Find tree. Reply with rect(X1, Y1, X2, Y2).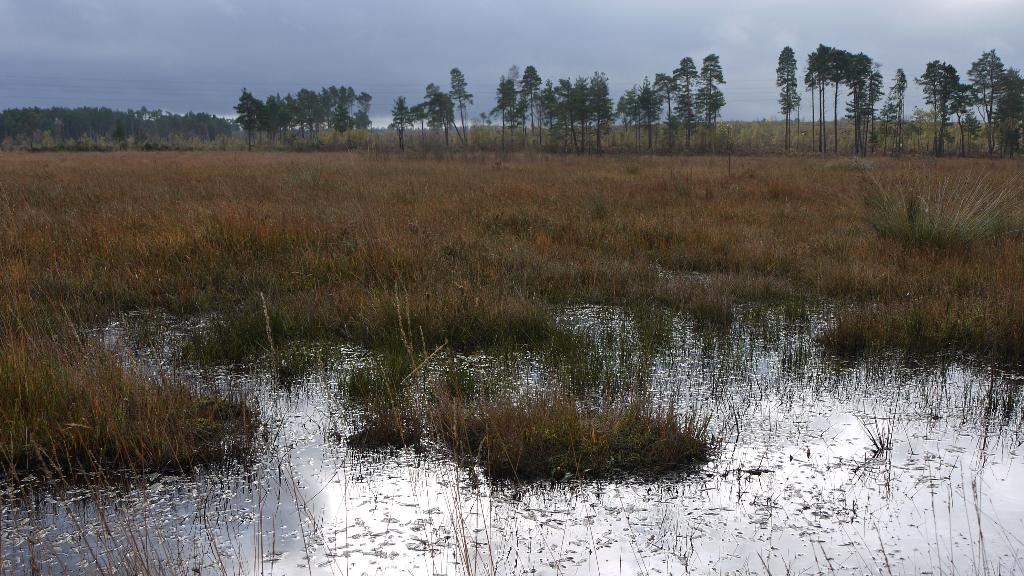
rect(519, 59, 539, 131).
